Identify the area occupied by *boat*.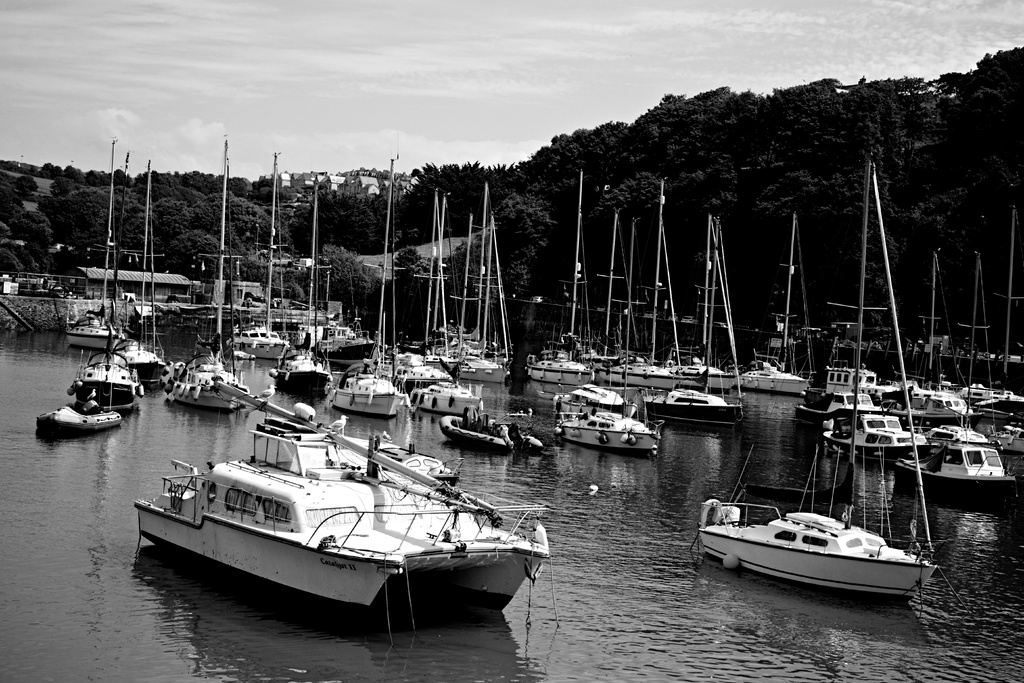
Area: select_region(325, 157, 405, 424).
